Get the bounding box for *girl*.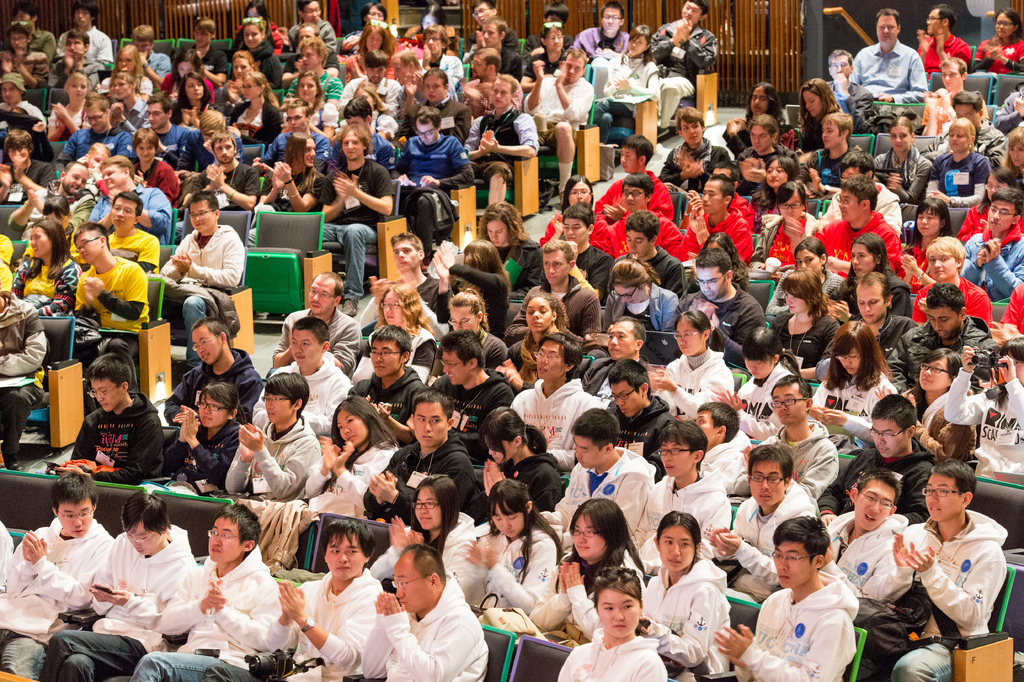
bbox=[997, 126, 1023, 206].
